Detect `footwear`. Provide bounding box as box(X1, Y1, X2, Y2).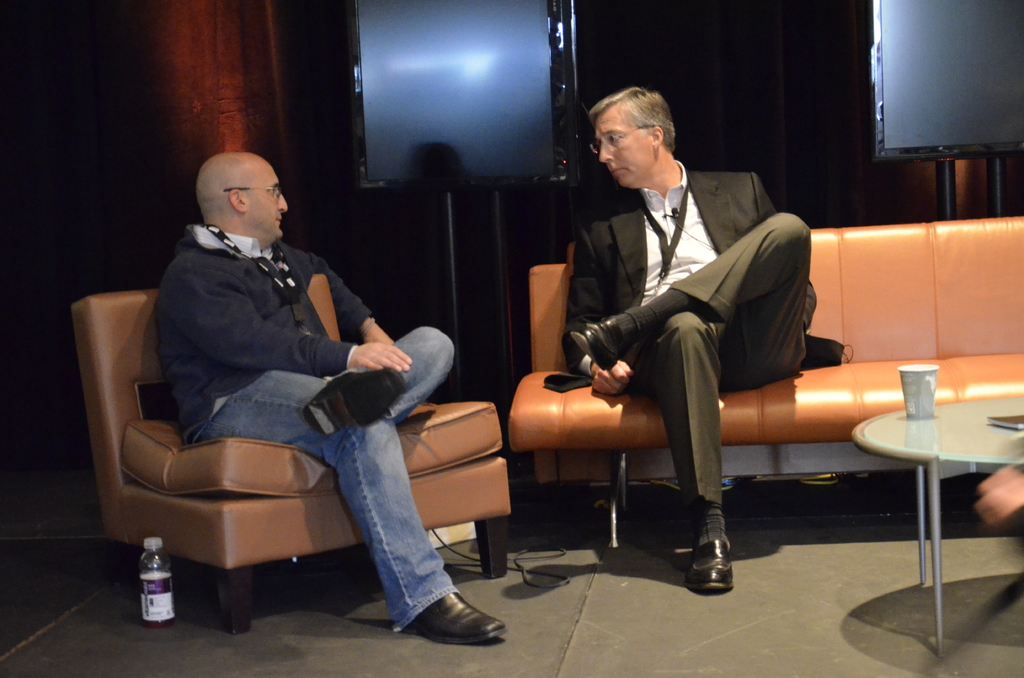
box(687, 537, 735, 593).
